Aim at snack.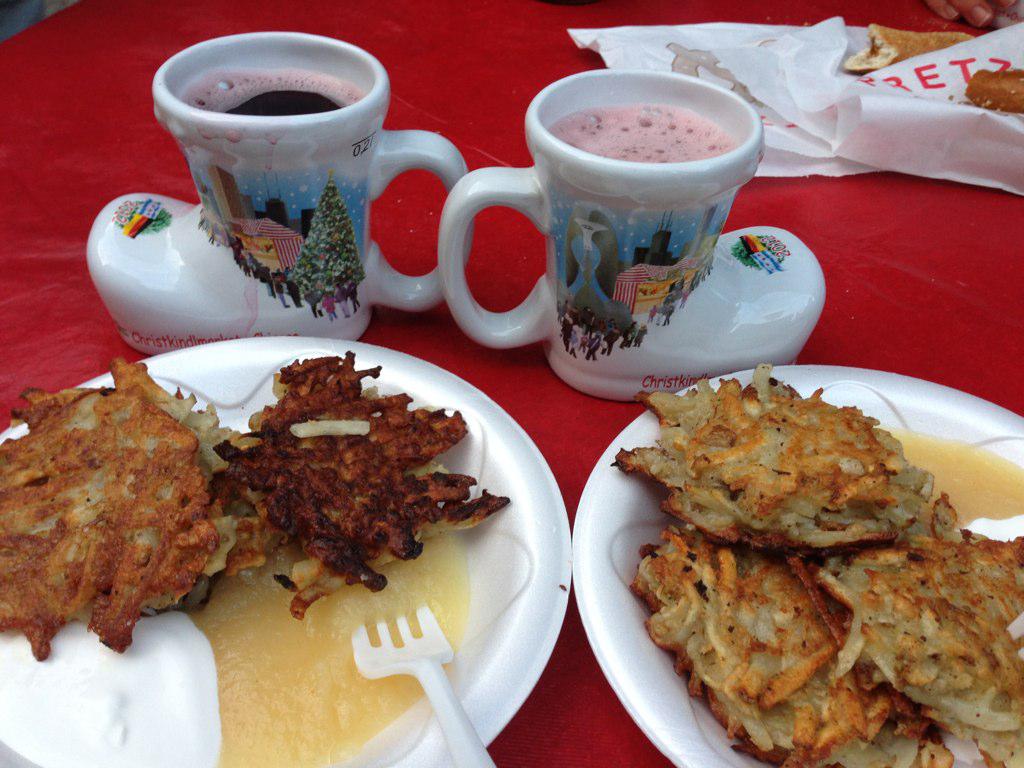
Aimed at <region>0, 362, 229, 646</region>.
